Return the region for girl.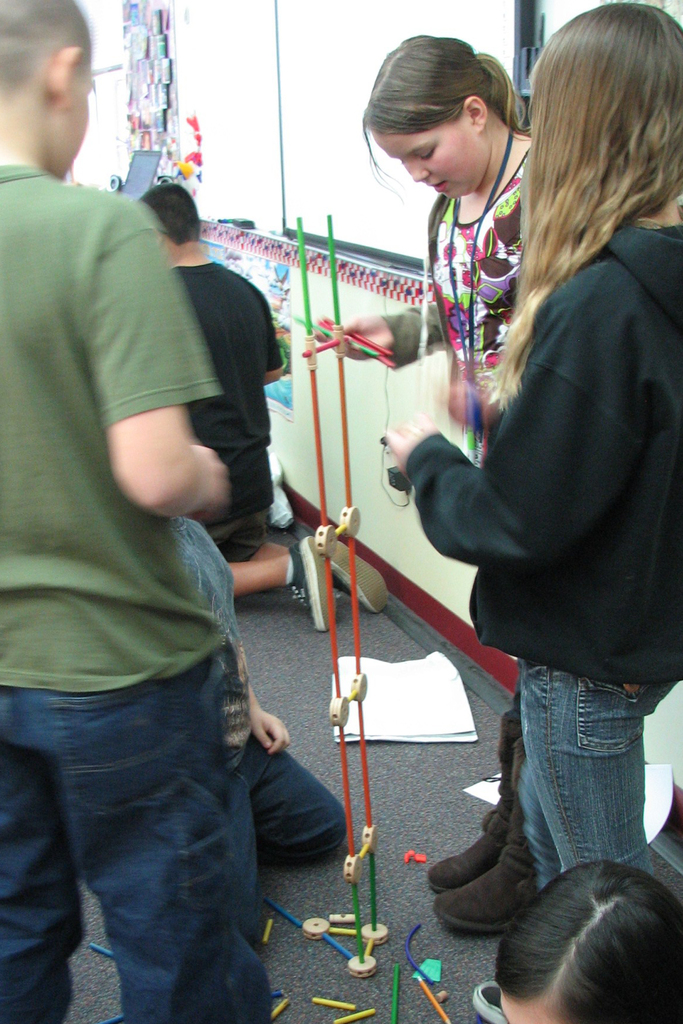
[384, 4, 678, 888].
